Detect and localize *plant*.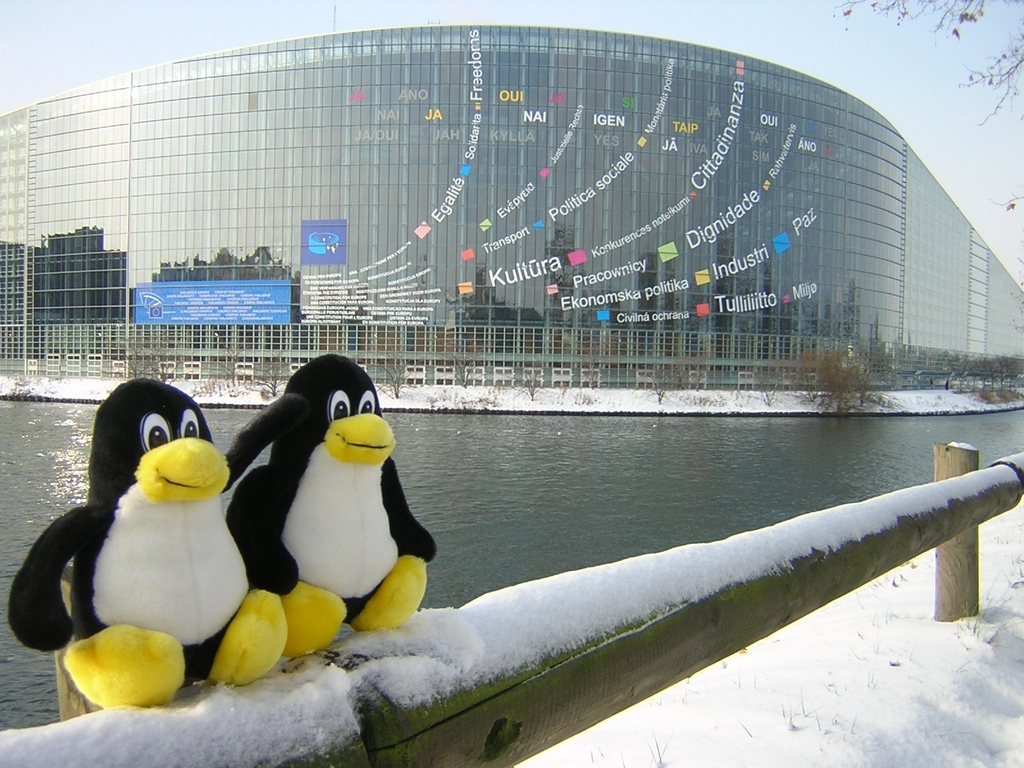
Localized at 800:342:876:416.
